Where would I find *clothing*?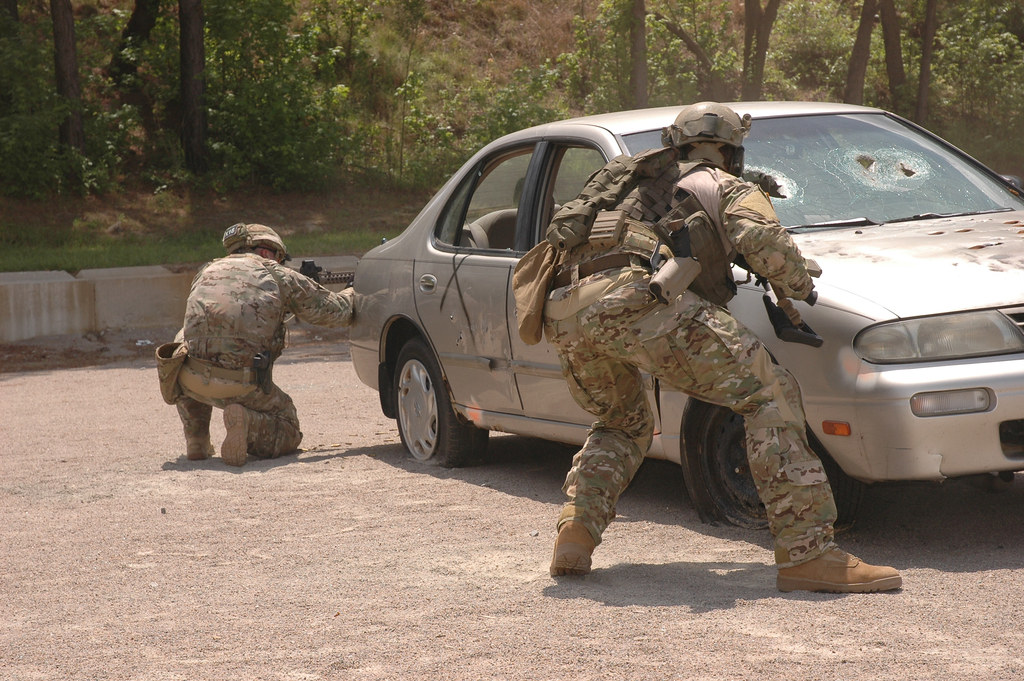
At rect(150, 216, 334, 473).
